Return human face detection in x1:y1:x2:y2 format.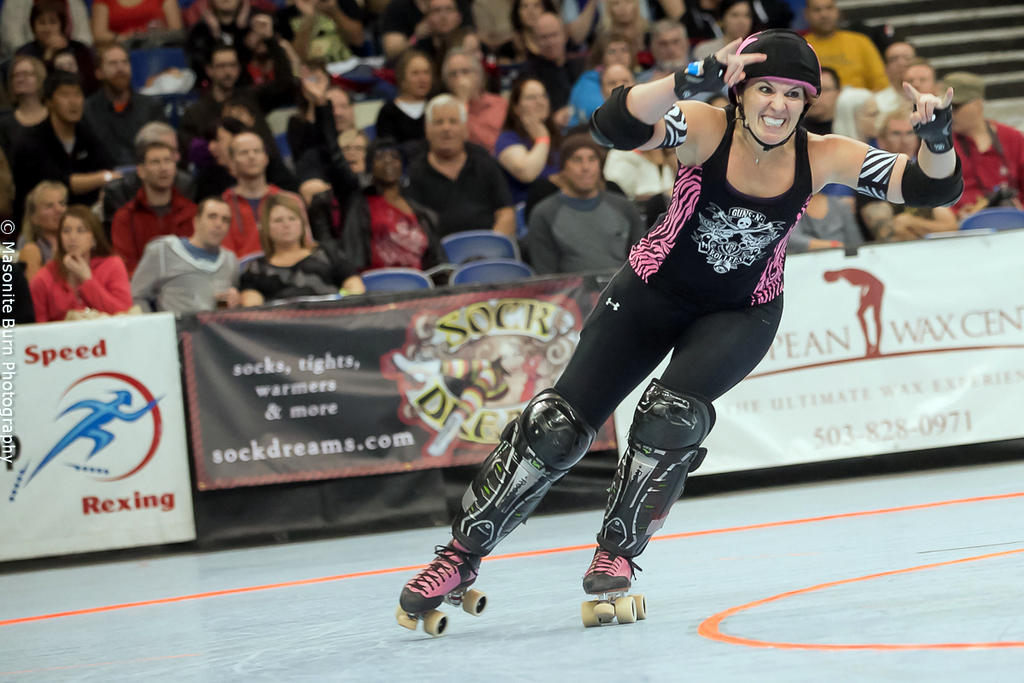
904:67:934:99.
